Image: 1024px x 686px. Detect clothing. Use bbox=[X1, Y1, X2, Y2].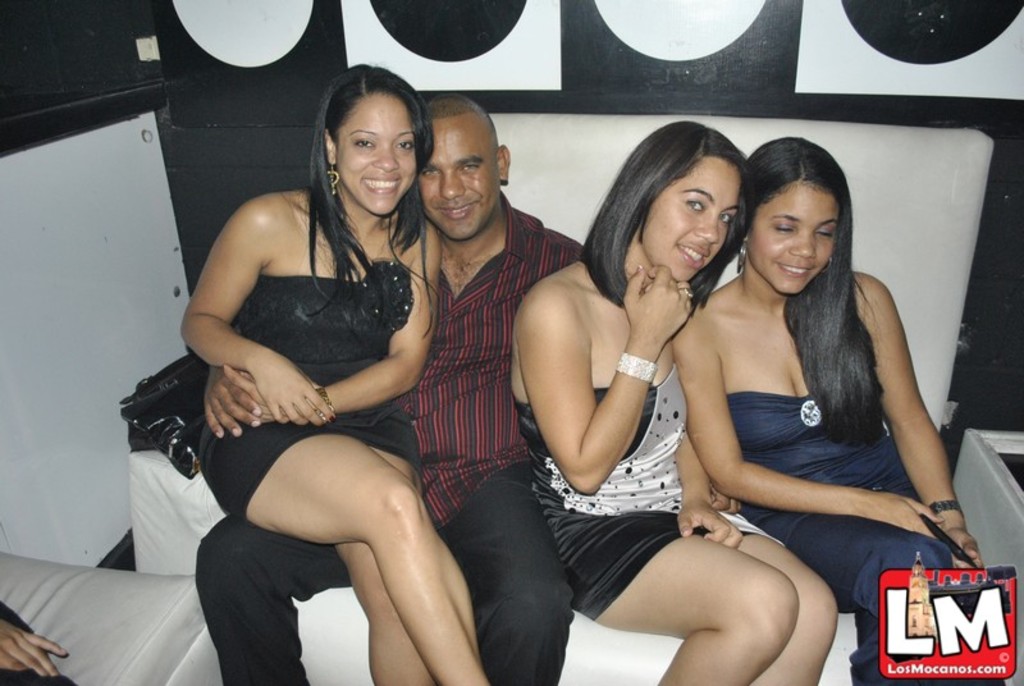
bbox=[513, 365, 785, 625].
